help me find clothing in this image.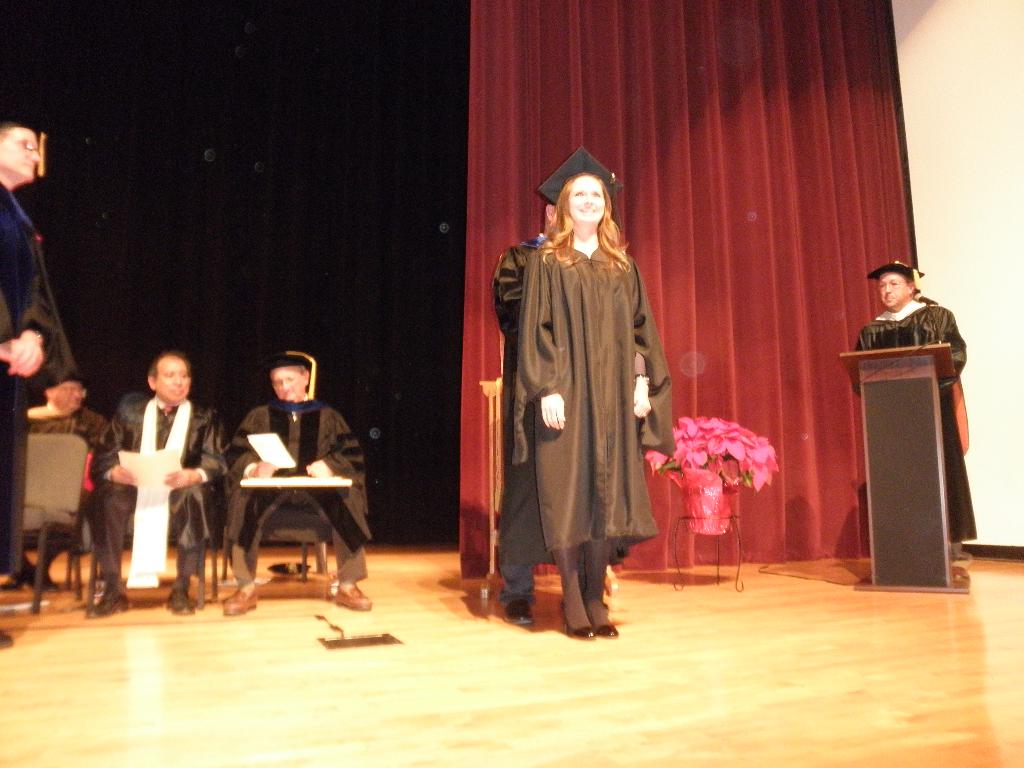
Found it: pyautogui.locateOnScreen(26, 403, 113, 556).
